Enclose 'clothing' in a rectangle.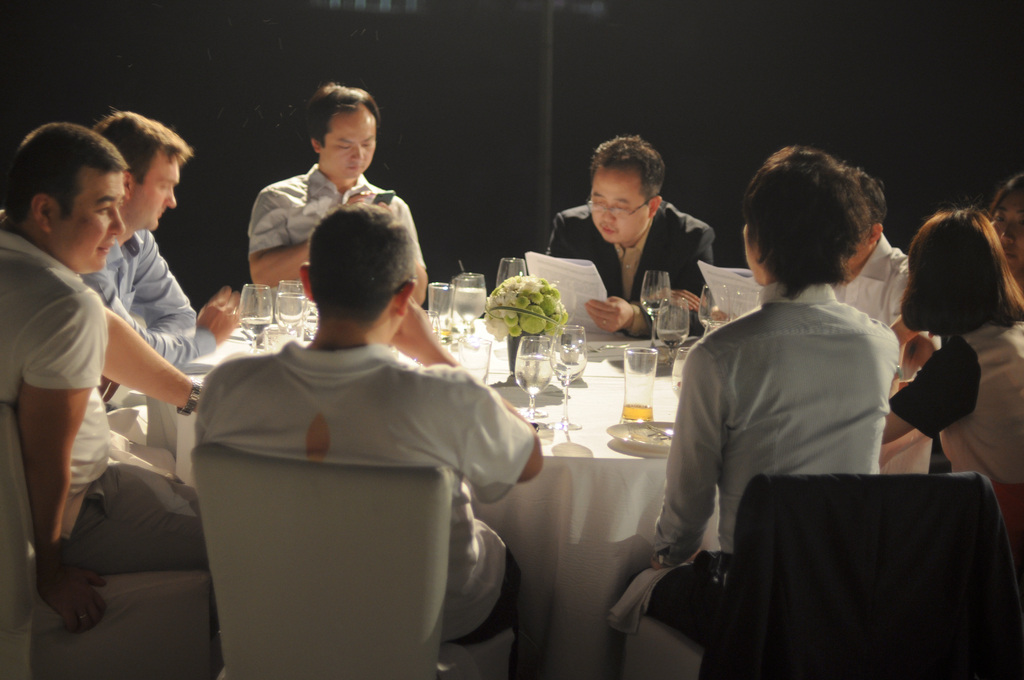
<box>543,205,719,335</box>.
